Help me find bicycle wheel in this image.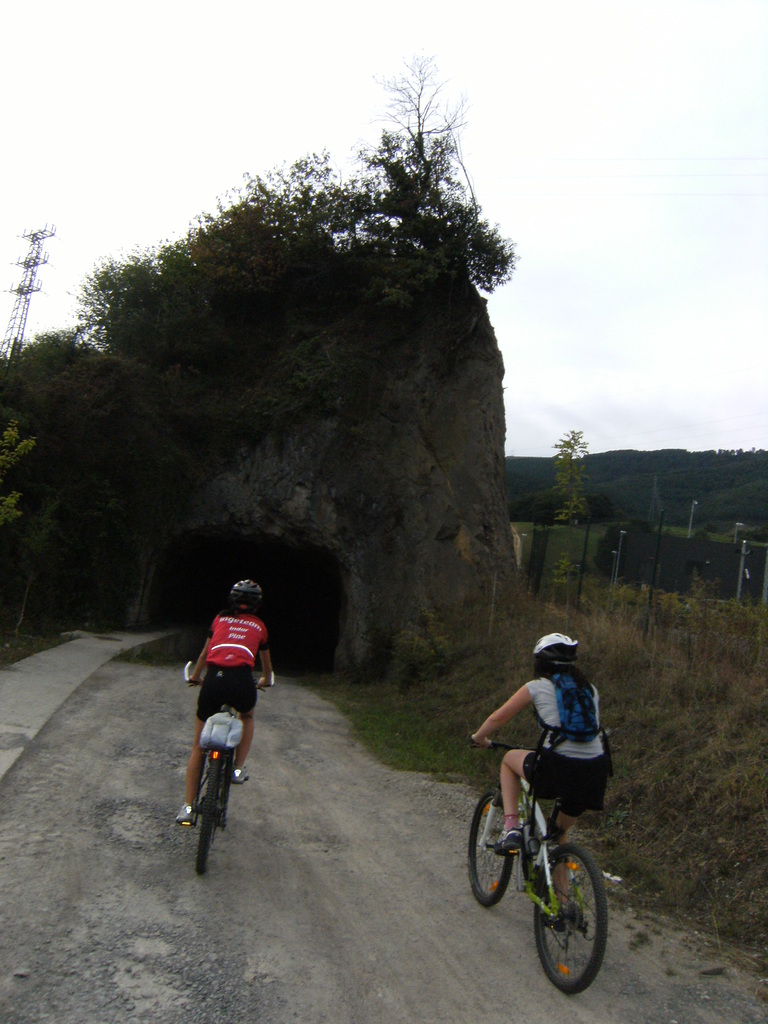
Found it: {"x1": 531, "y1": 831, "x2": 617, "y2": 992}.
